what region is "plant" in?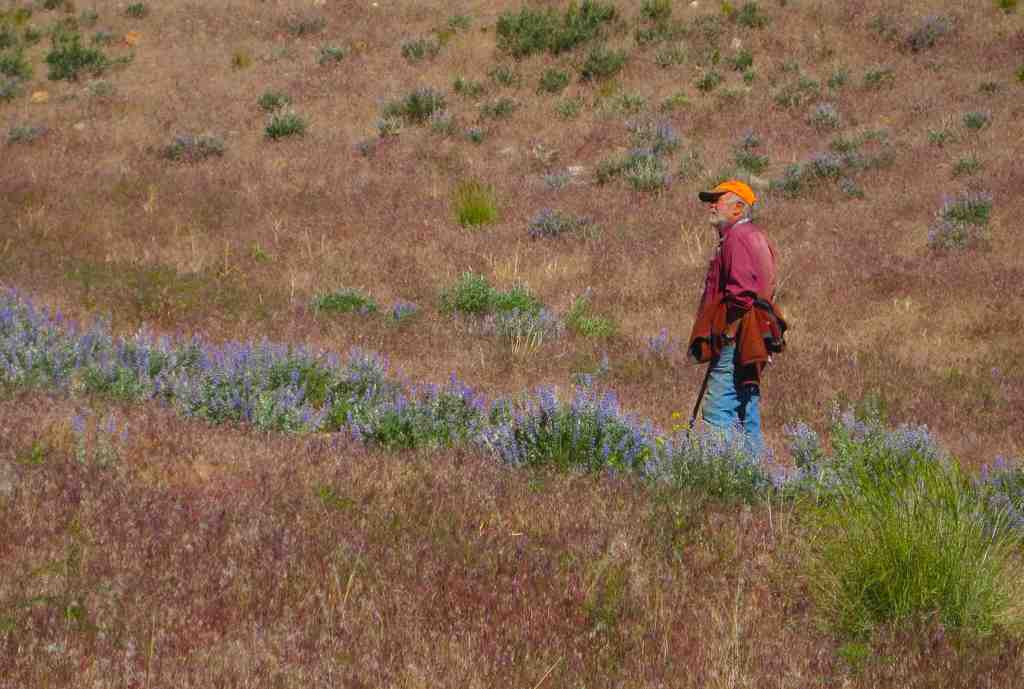
region(774, 363, 1017, 644).
